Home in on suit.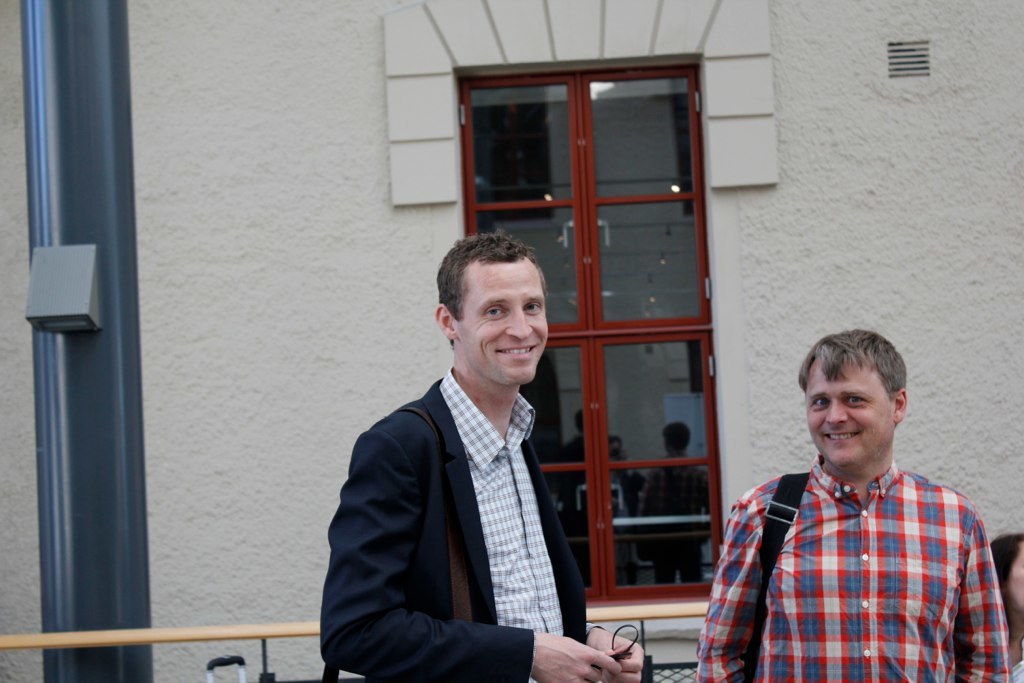
Homed in at (left=321, top=379, right=588, bottom=682).
